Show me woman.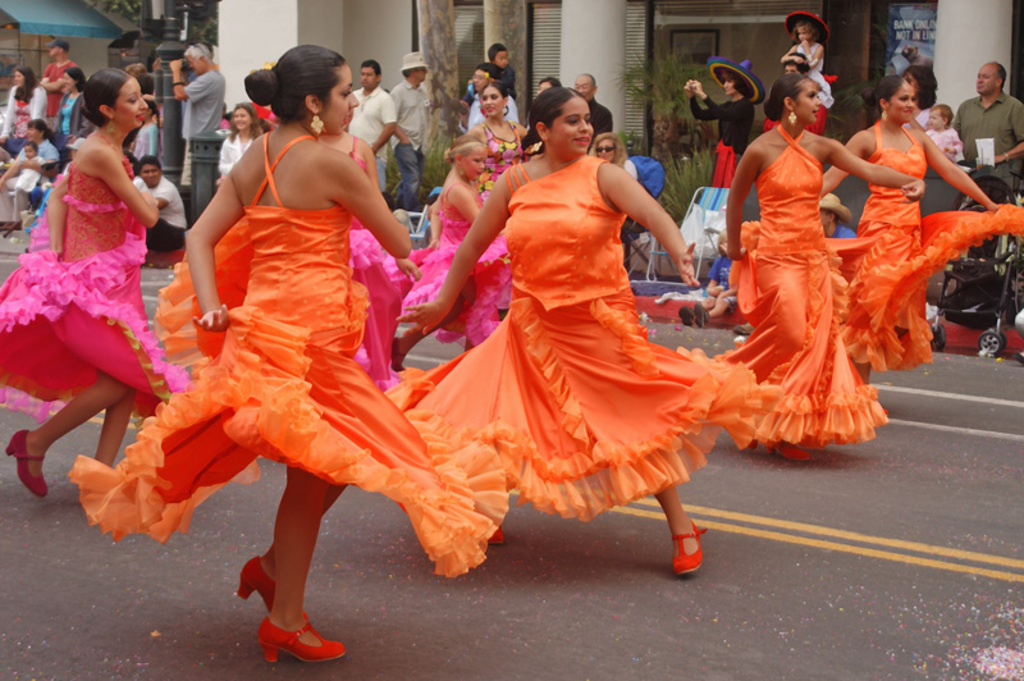
woman is here: x1=1, y1=119, x2=63, y2=232.
